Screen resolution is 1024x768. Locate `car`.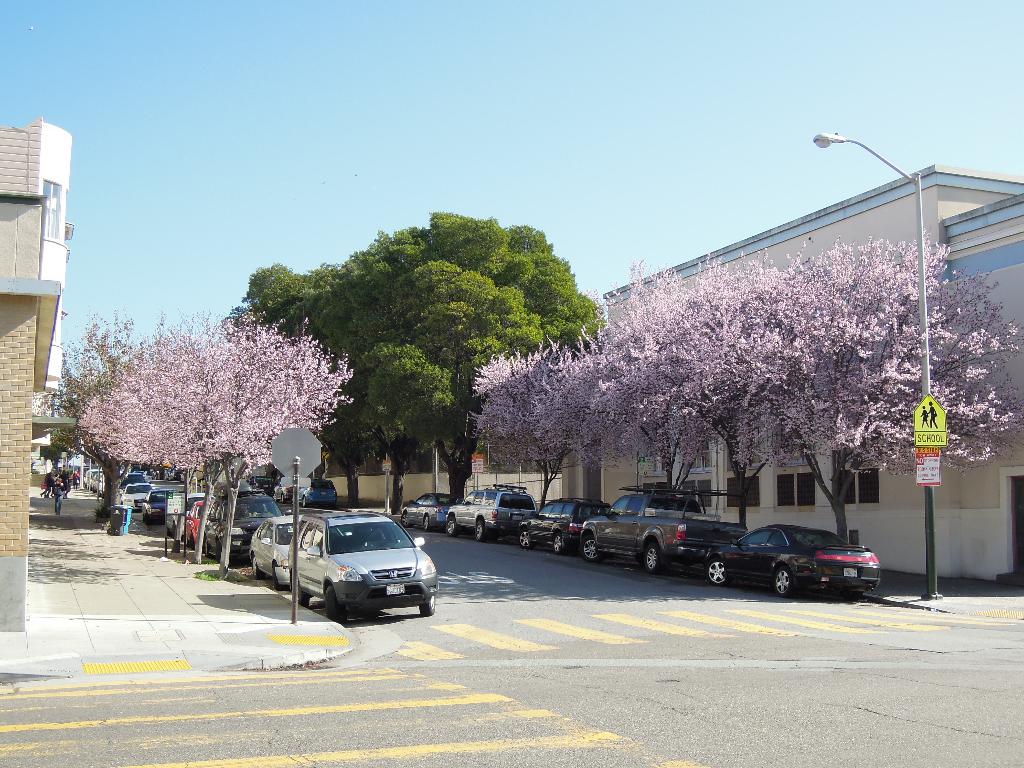
120, 482, 146, 513.
